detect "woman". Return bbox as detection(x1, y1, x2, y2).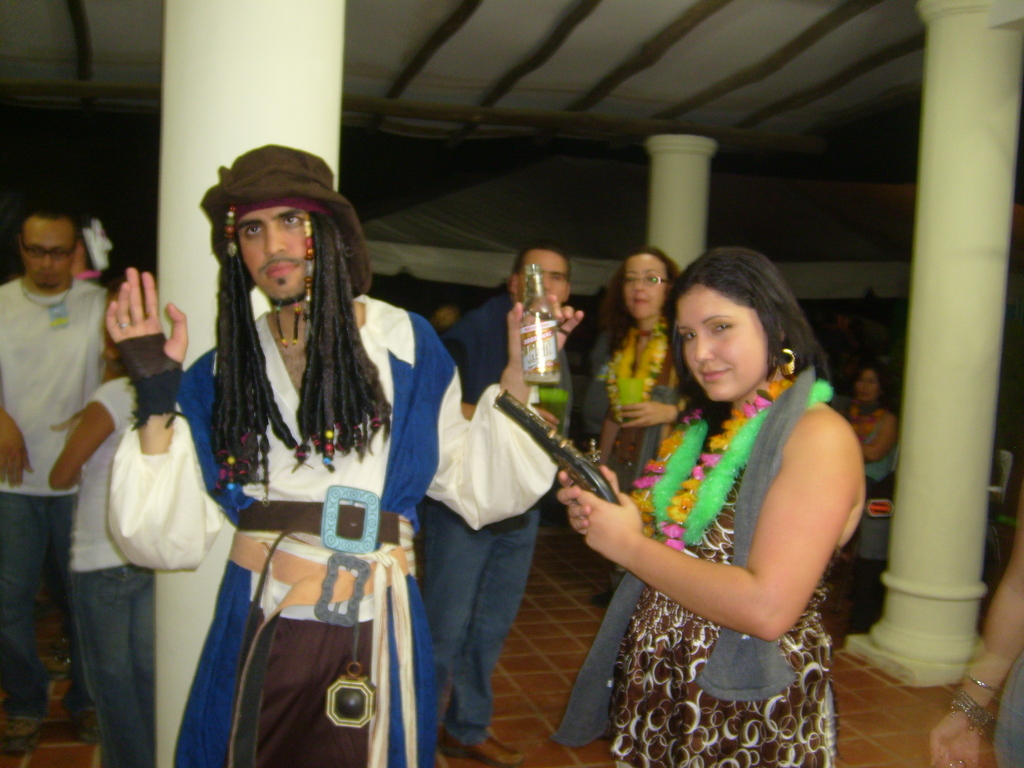
detection(46, 326, 161, 767).
